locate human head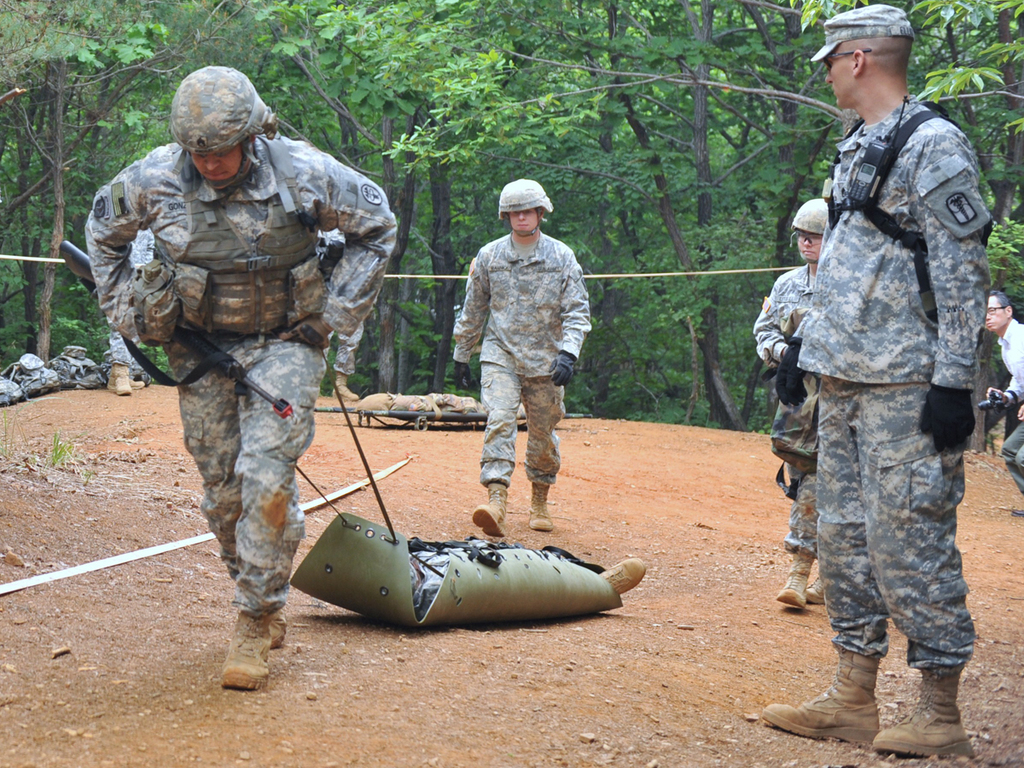
[158, 67, 271, 185]
